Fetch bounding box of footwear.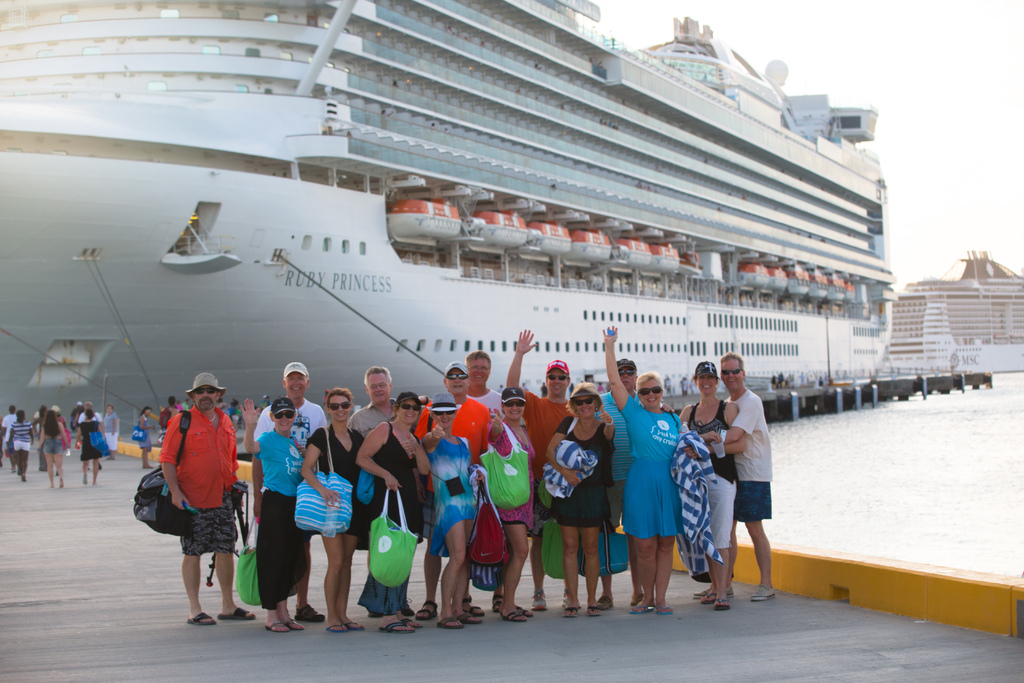
Bbox: BBox(713, 597, 730, 612).
